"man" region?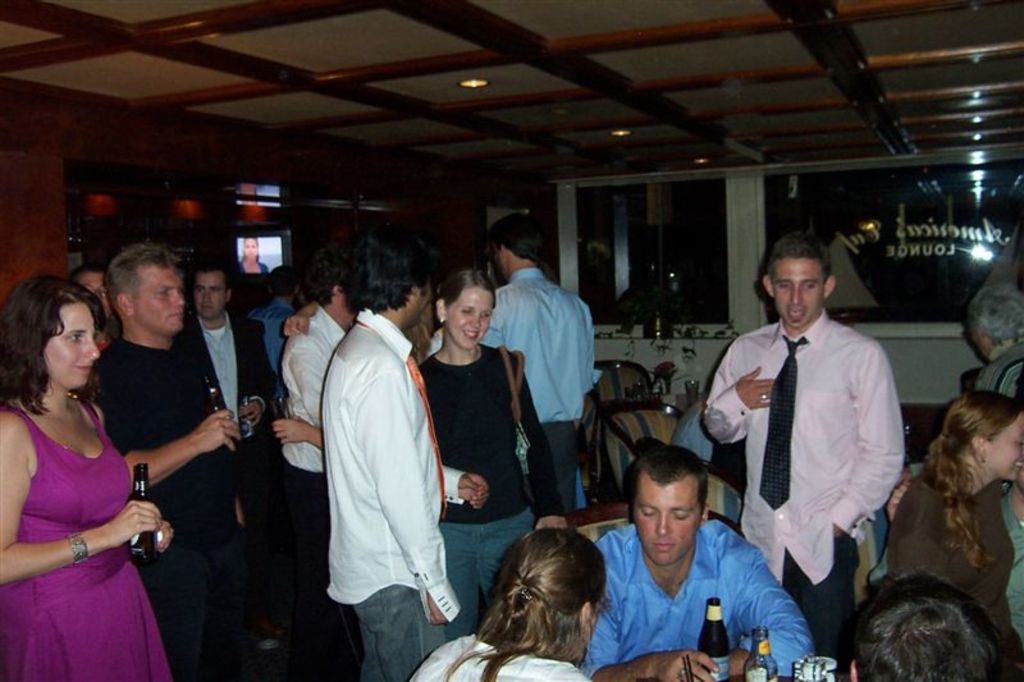
[172, 265, 287, 659]
